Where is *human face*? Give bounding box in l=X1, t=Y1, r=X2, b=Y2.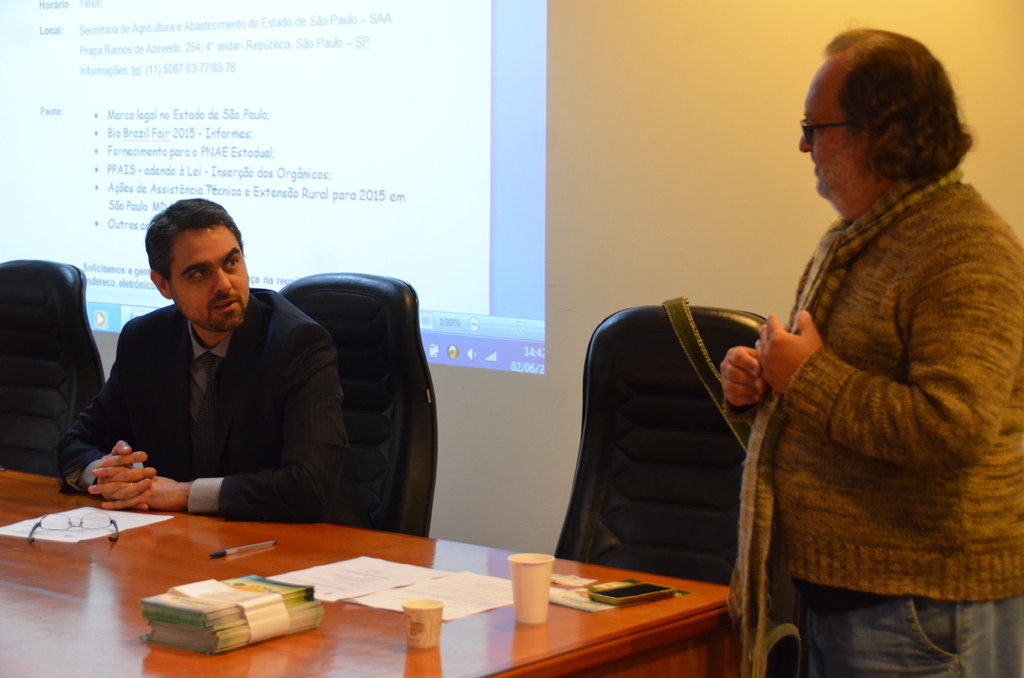
l=164, t=224, r=246, b=337.
